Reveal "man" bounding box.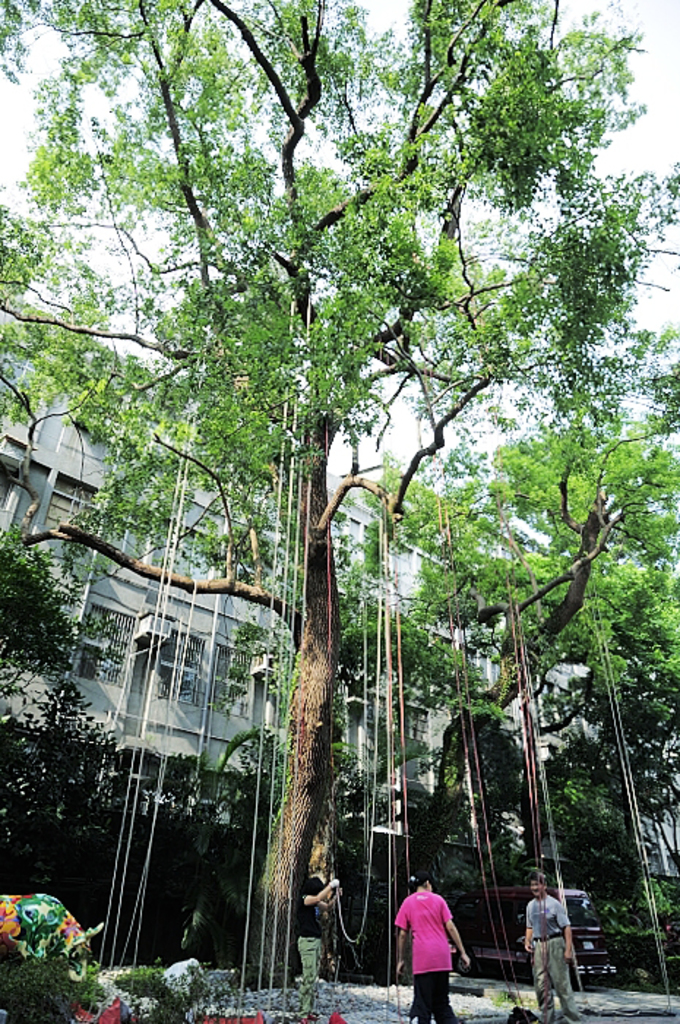
Revealed: (519, 870, 581, 1023).
